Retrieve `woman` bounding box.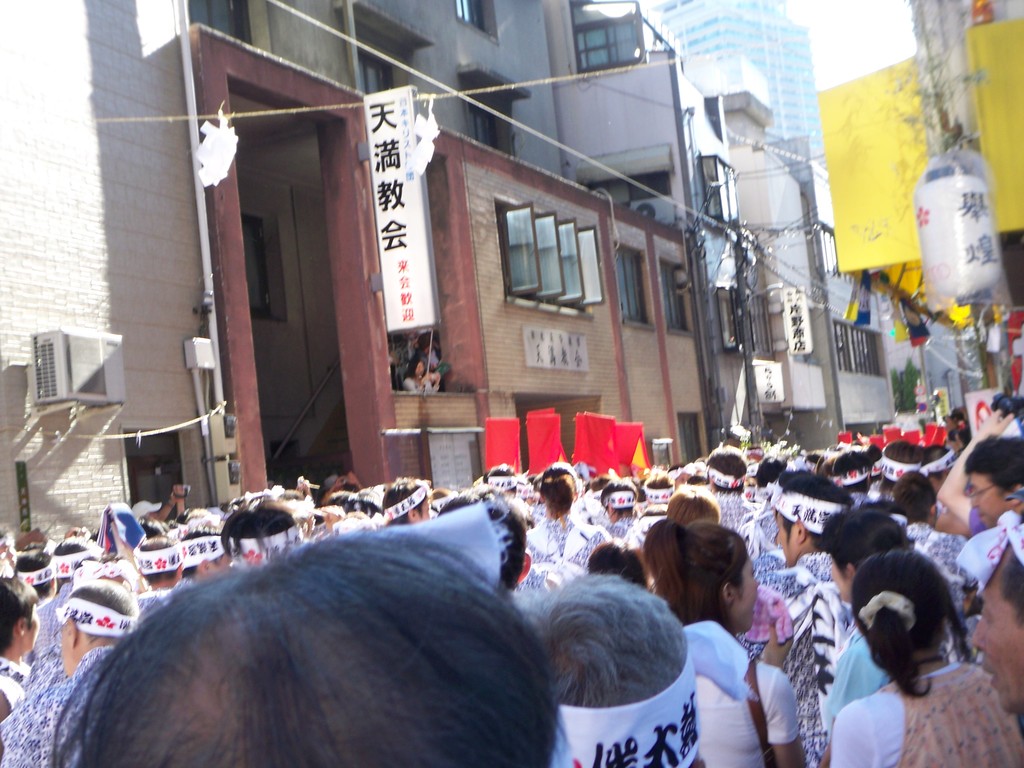
Bounding box: bbox(654, 511, 813, 767).
